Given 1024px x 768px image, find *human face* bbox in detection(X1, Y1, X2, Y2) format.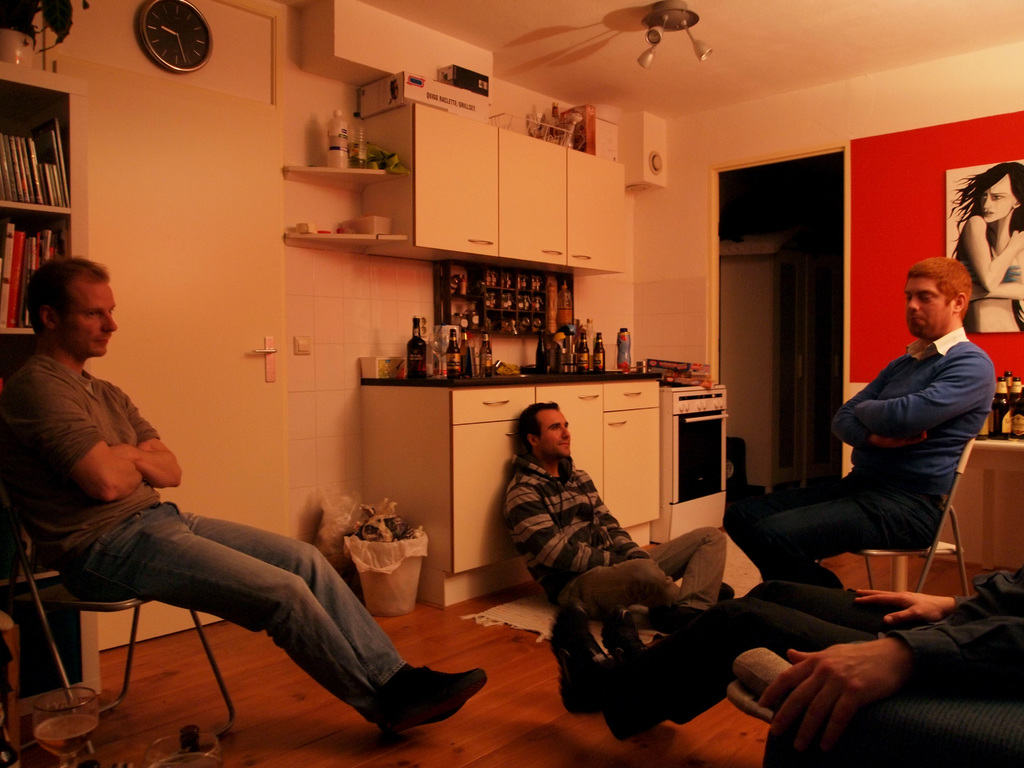
detection(71, 282, 117, 360).
